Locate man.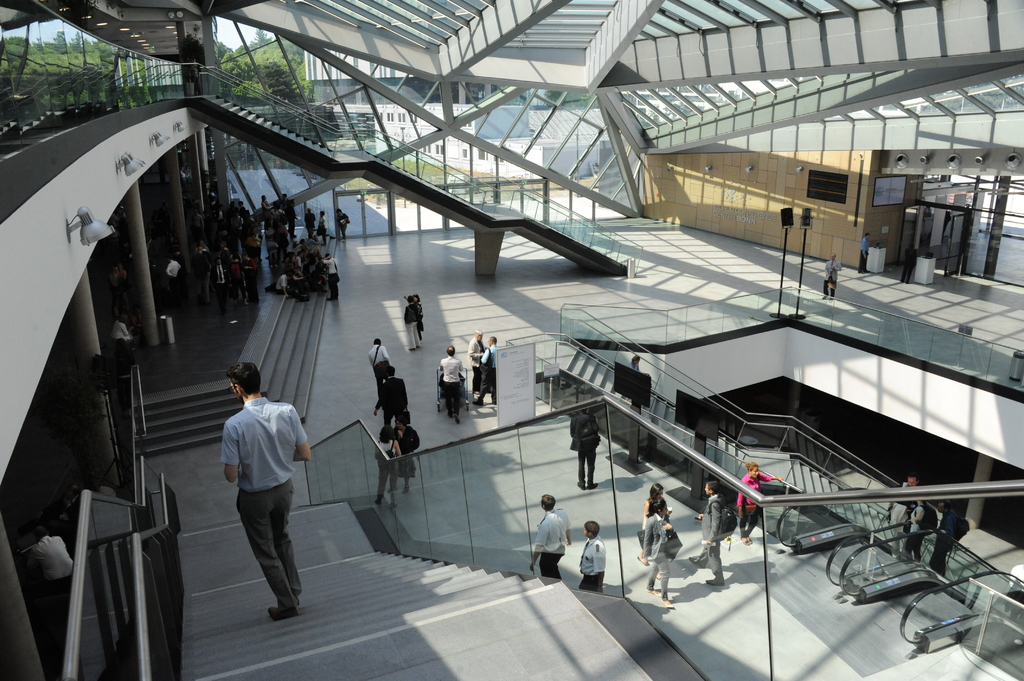
Bounding box: bbox=(854, 231, 870, 273).
